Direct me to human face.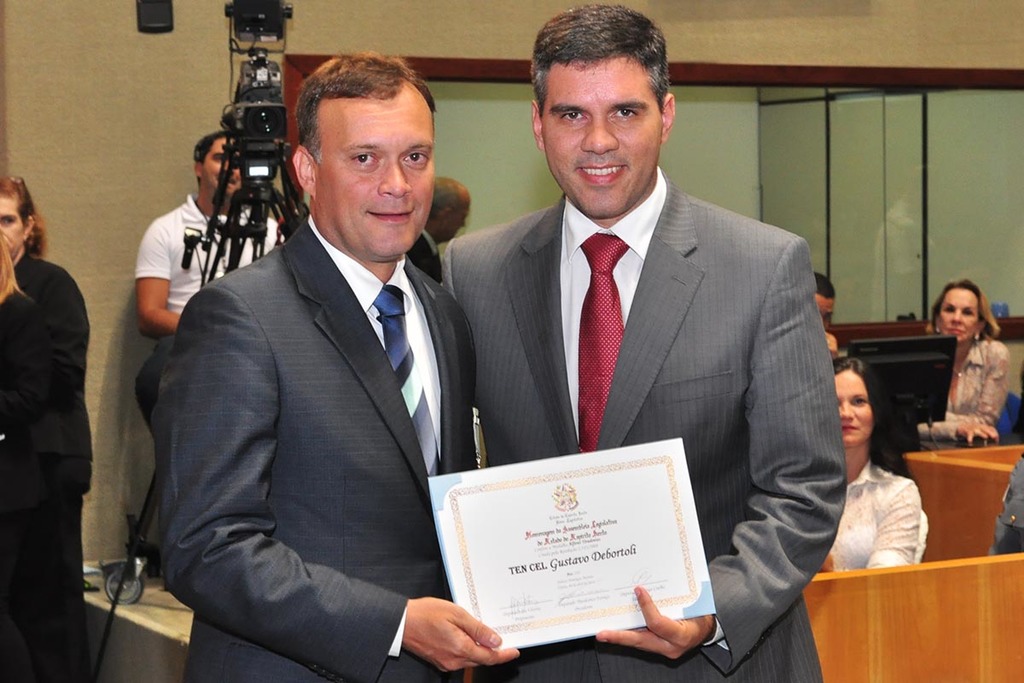
Direction: 541, 58, 666, 217.
